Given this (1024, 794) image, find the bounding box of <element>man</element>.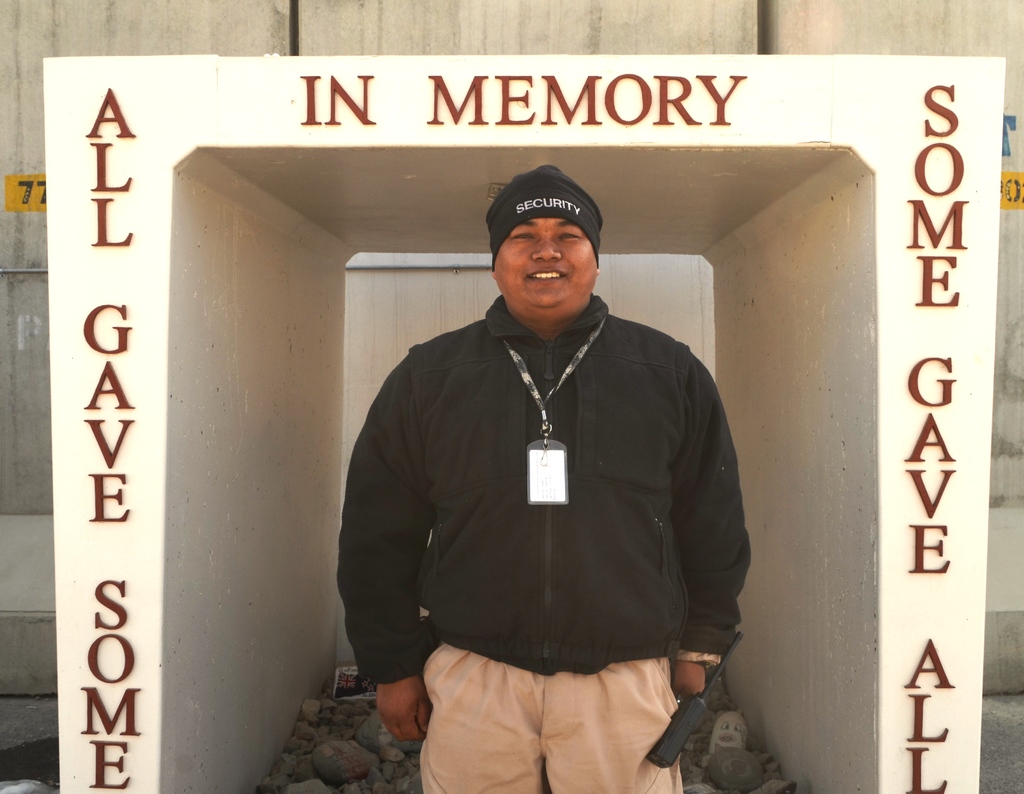
[x1=334, y1=168, x2=751, y2=793].
